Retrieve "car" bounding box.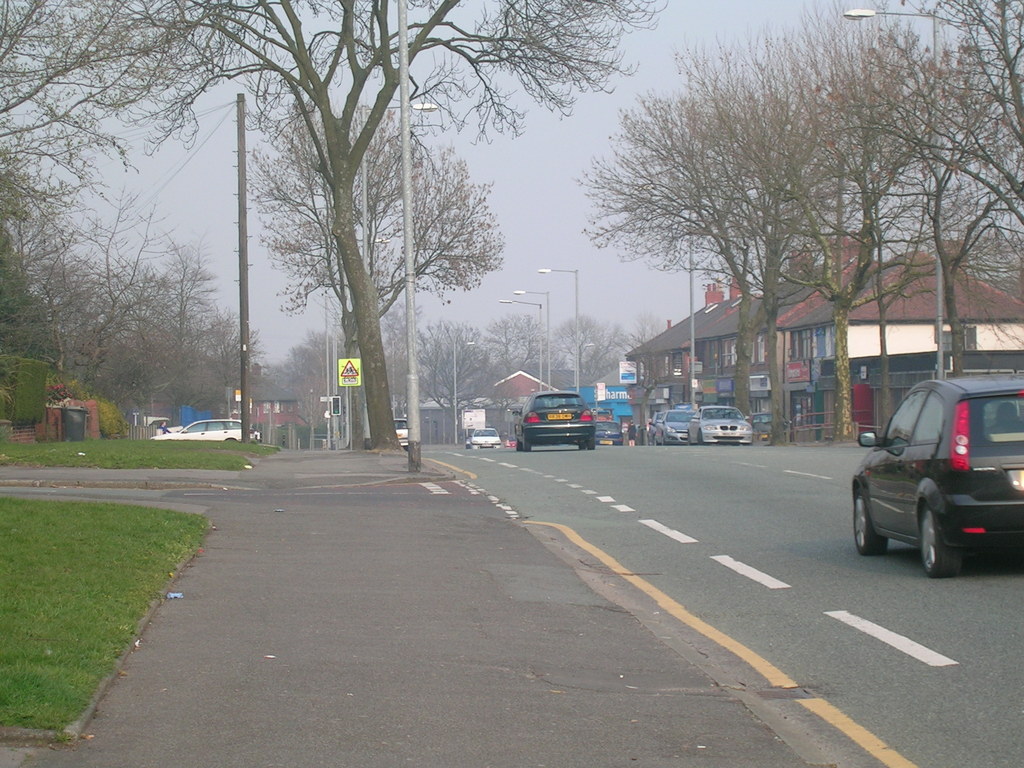
Bounding box: crop(646, 410, 700, 442).
